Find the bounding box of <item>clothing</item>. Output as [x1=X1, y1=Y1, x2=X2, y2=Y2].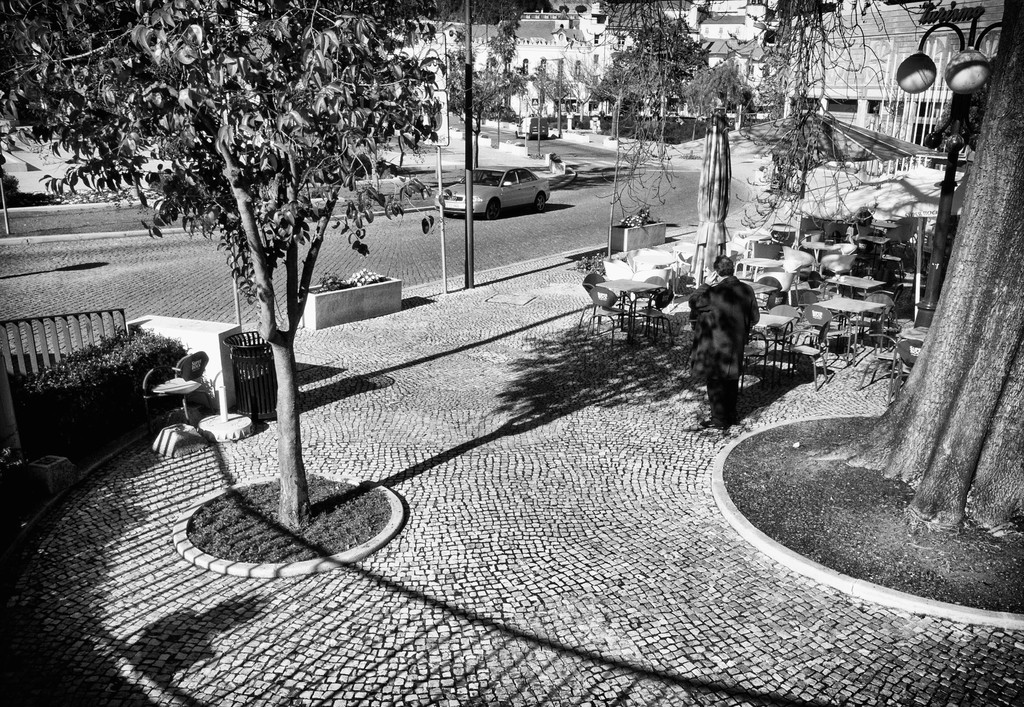
[x1=687, y1=262, x2=773, y2=428].
